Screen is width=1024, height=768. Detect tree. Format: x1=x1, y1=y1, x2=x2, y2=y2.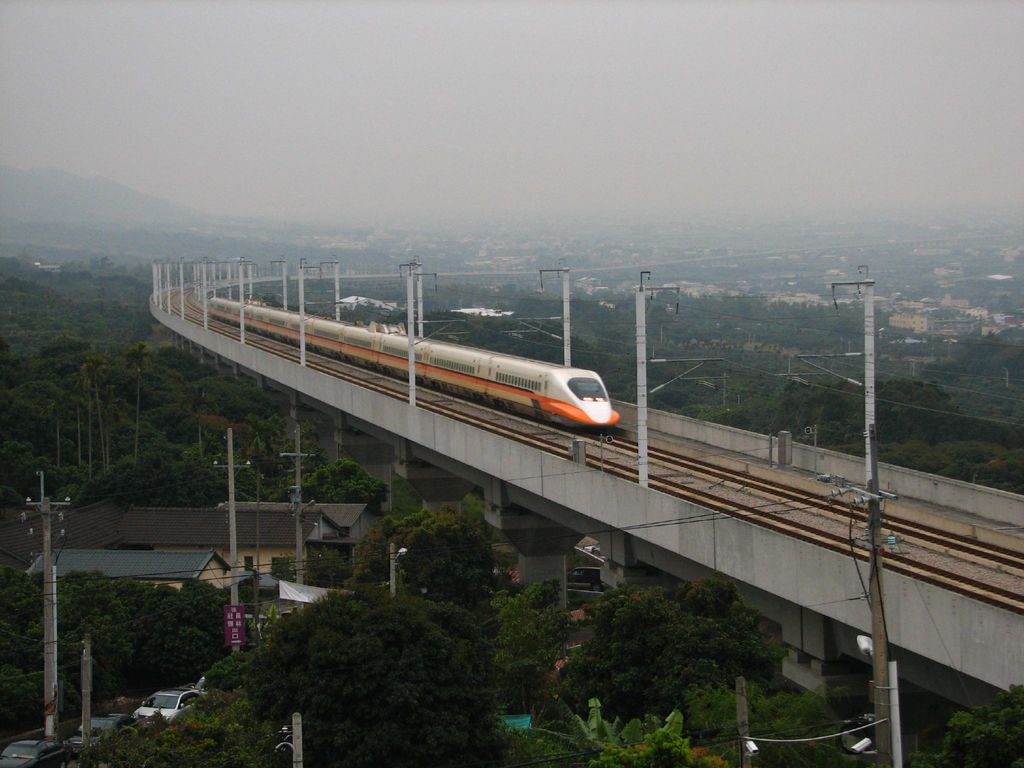
x1=566, y1=580, x2=746, y2=732.
